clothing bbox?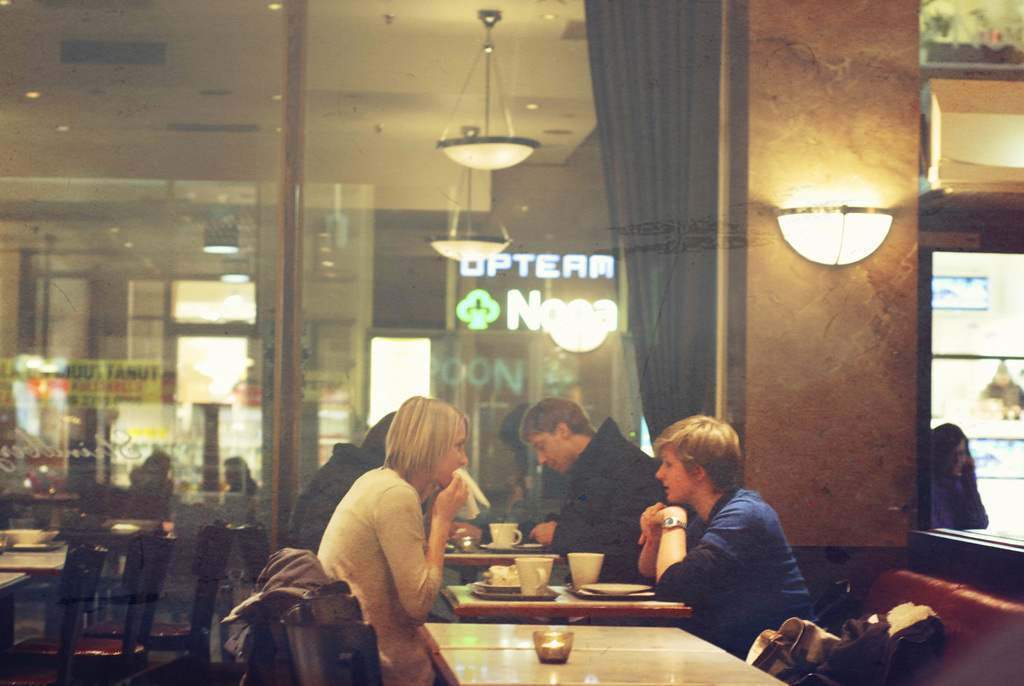
x1=934, y1=471, x2=989, y2=535
